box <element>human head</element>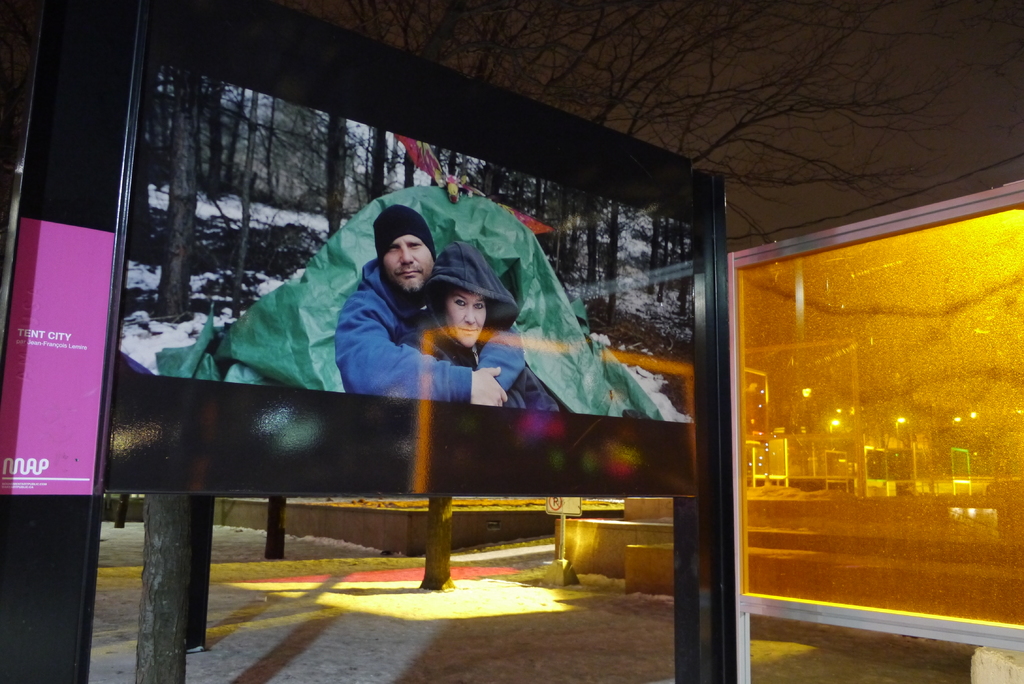
[441,268,486,345]
